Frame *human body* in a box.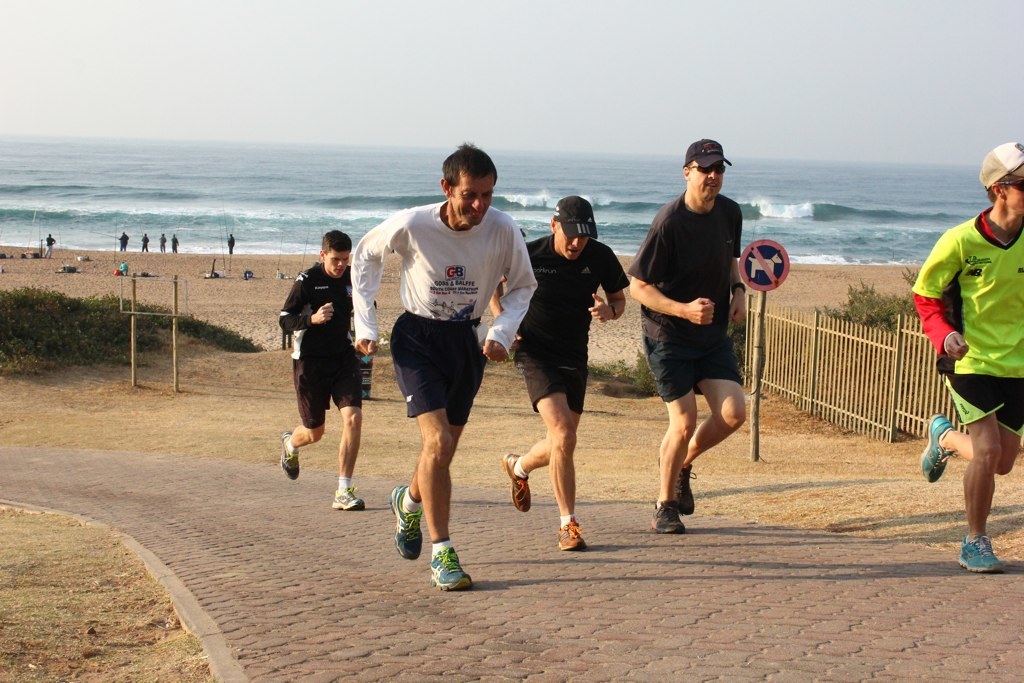
BBox(141, 236, 149, 252).
